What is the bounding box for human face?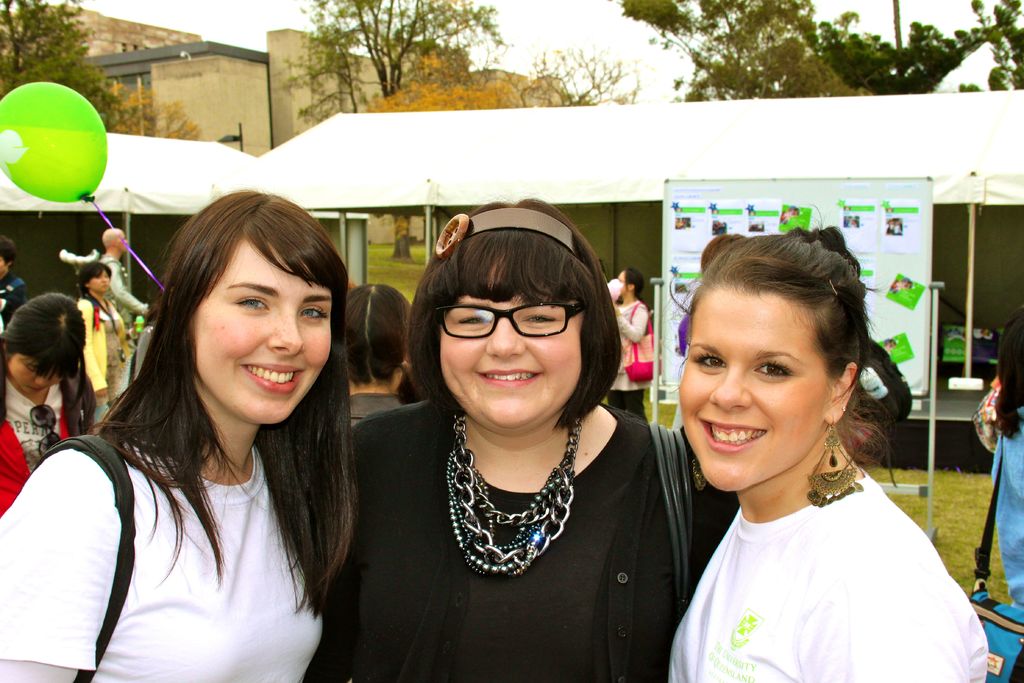
(x1=438, y1=265, x2=582, y2=427).
